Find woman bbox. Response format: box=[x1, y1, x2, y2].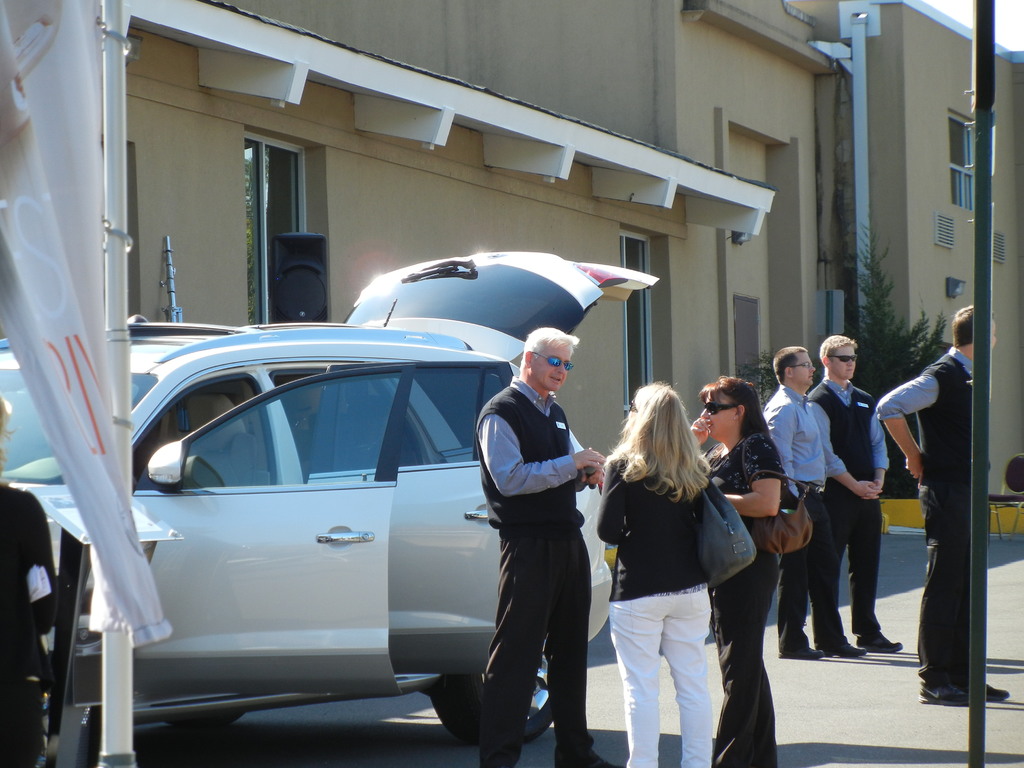
box=[689, 374, 793, 767].
